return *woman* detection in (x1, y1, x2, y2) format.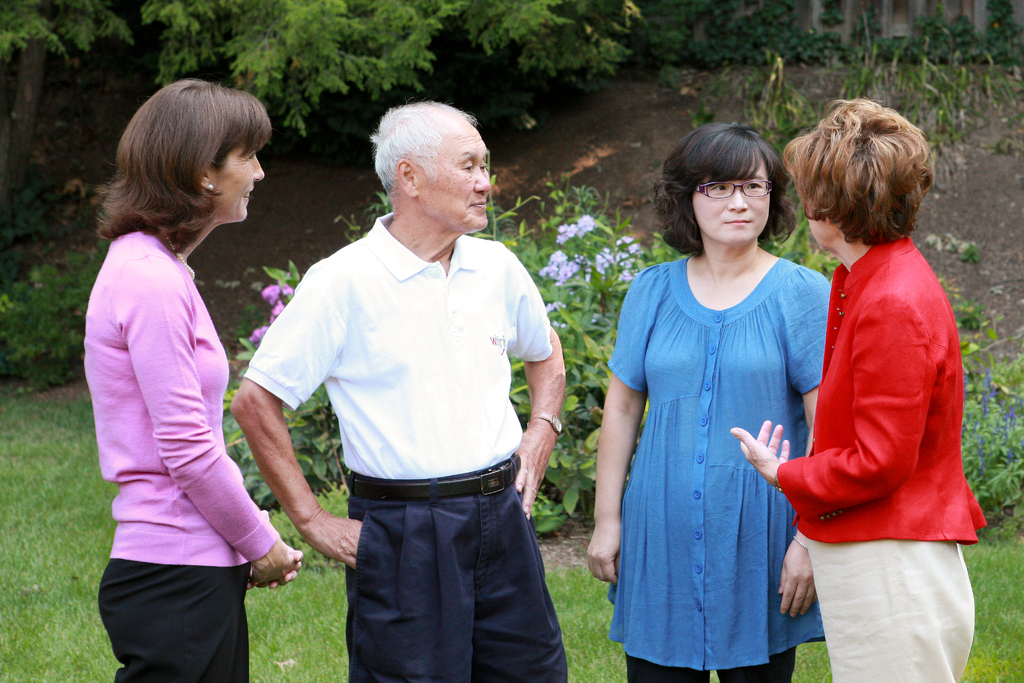
(726, 94, 988, 682).
